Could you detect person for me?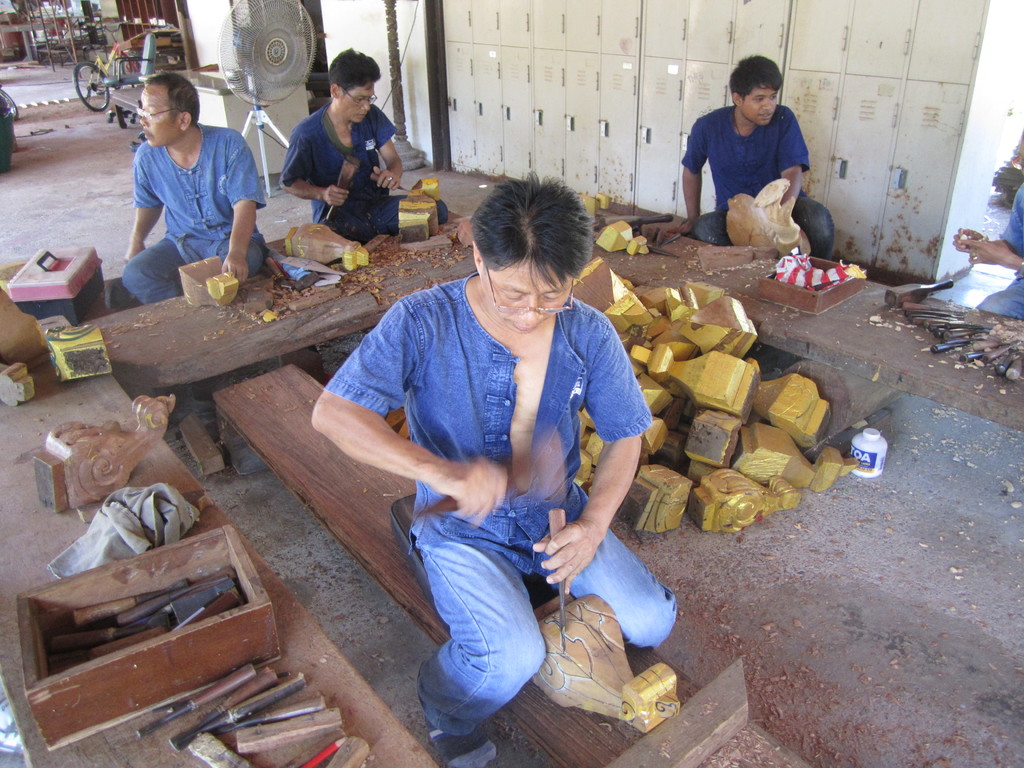
Detection result: (x1=954, y1=171, x2=1023, y2=319).
